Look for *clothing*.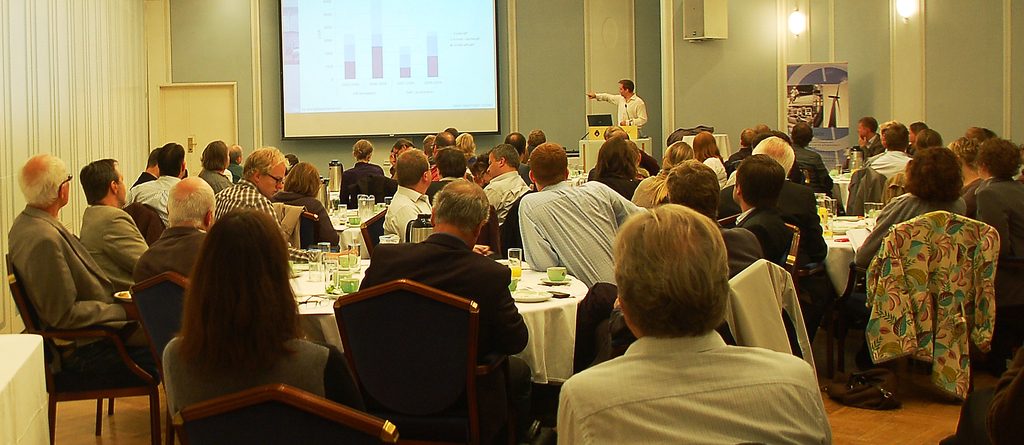
Found: detection(278, 190, 336, 255).
